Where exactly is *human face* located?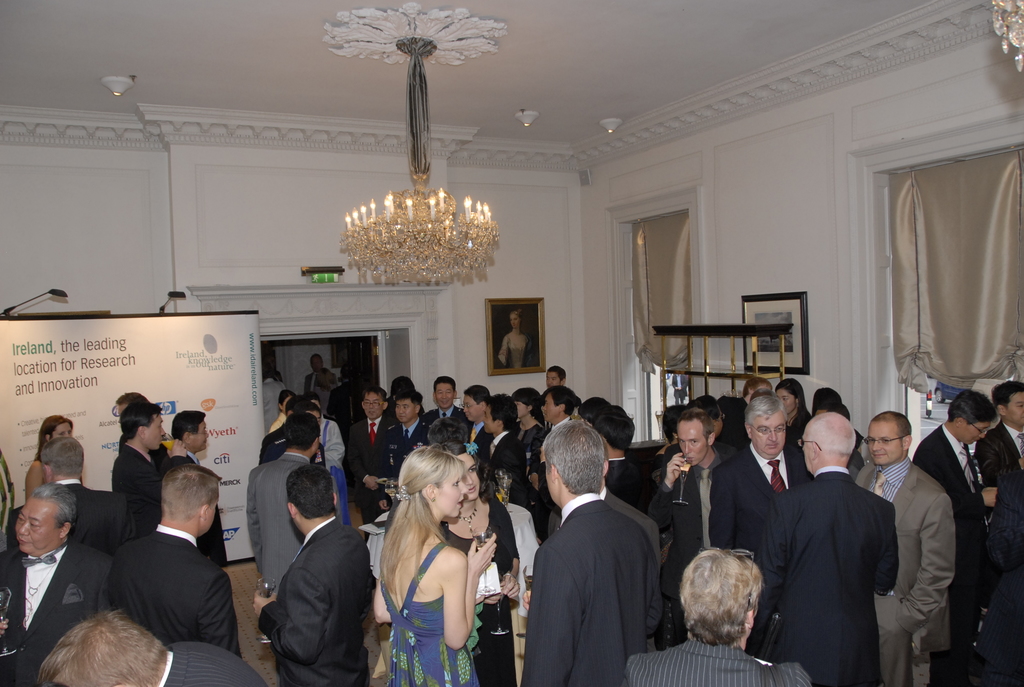
Its bounding box is [x1=435, y1=384, x2=453, y2=409].
